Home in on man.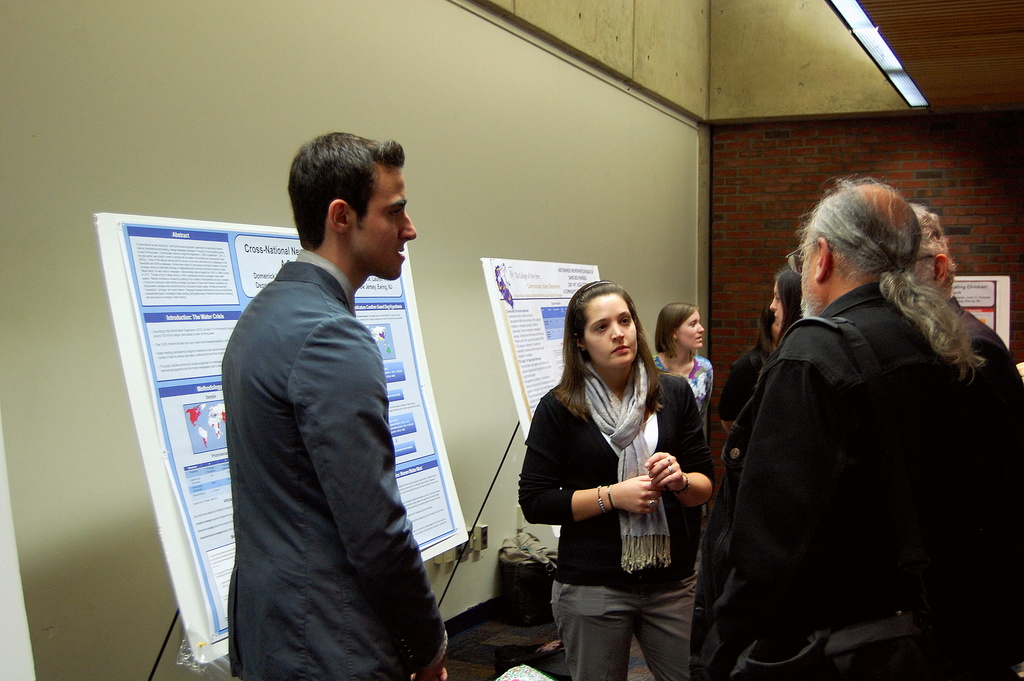
Homed in at (left=204, top=134, right=451, bottom=671).
